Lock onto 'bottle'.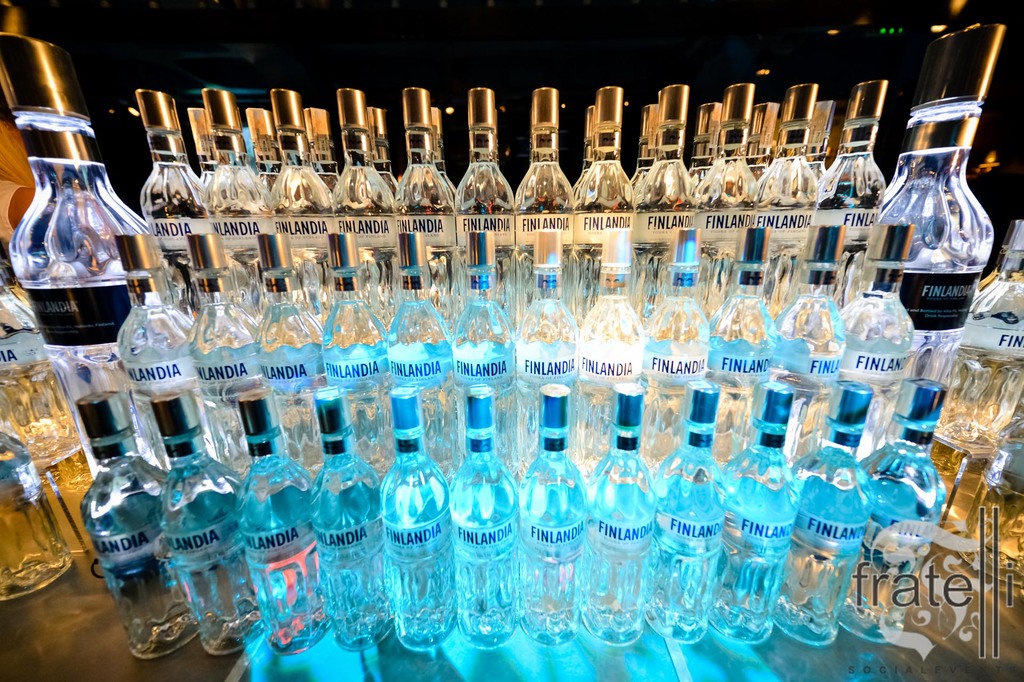
Locked: {"left": 450, "top": 227, "right": 516, "bottom": 452}.
